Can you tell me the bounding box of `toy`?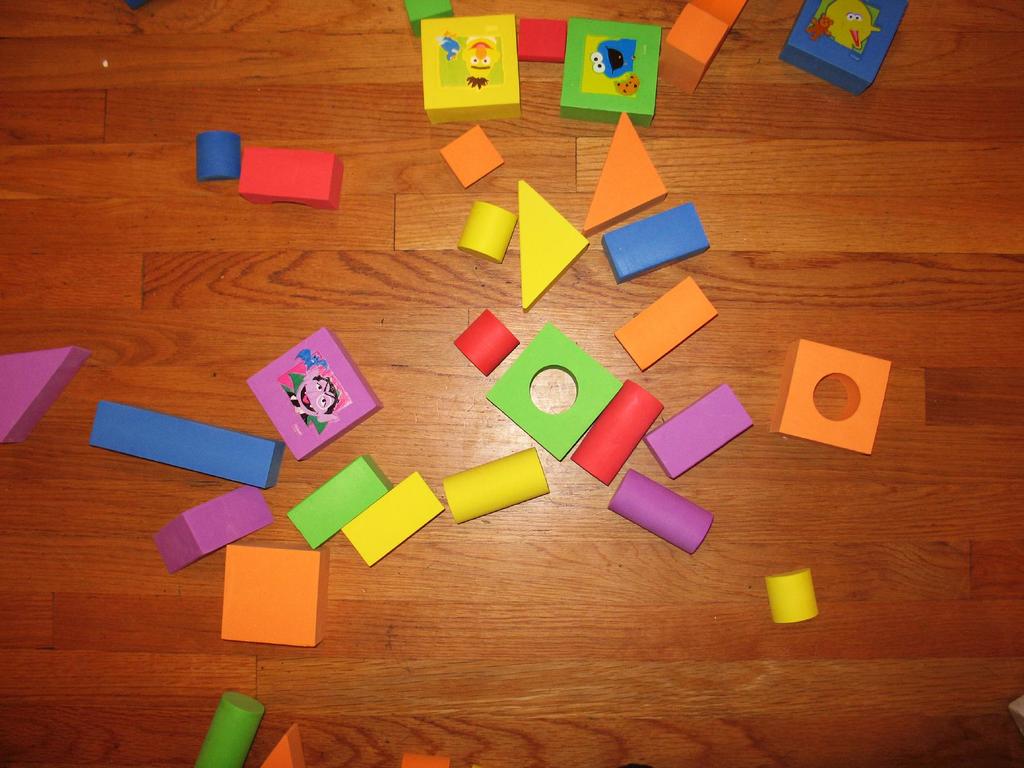
region(438, 127, 507, 187).
